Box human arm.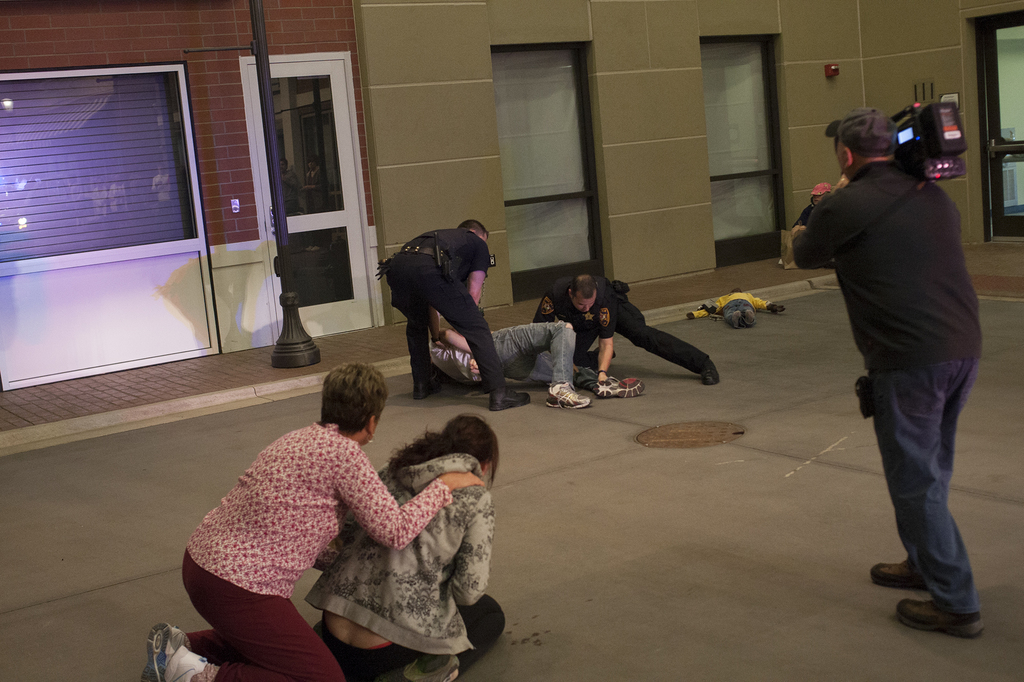
331 454 478 500.
